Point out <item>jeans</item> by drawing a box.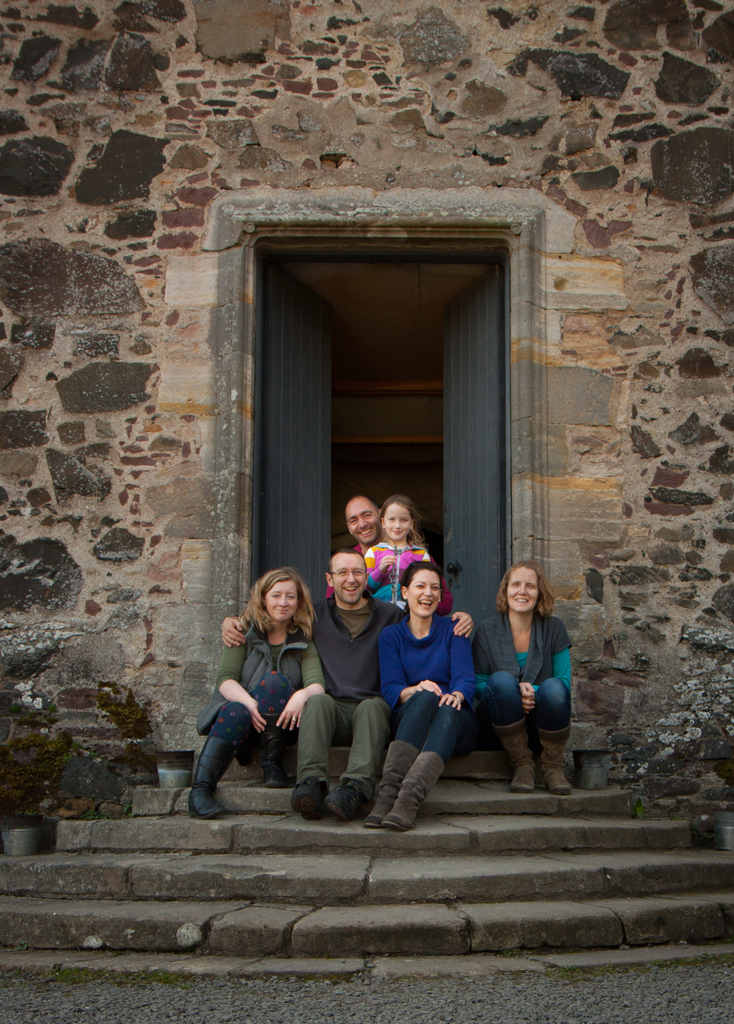
[483,678,577,732].
